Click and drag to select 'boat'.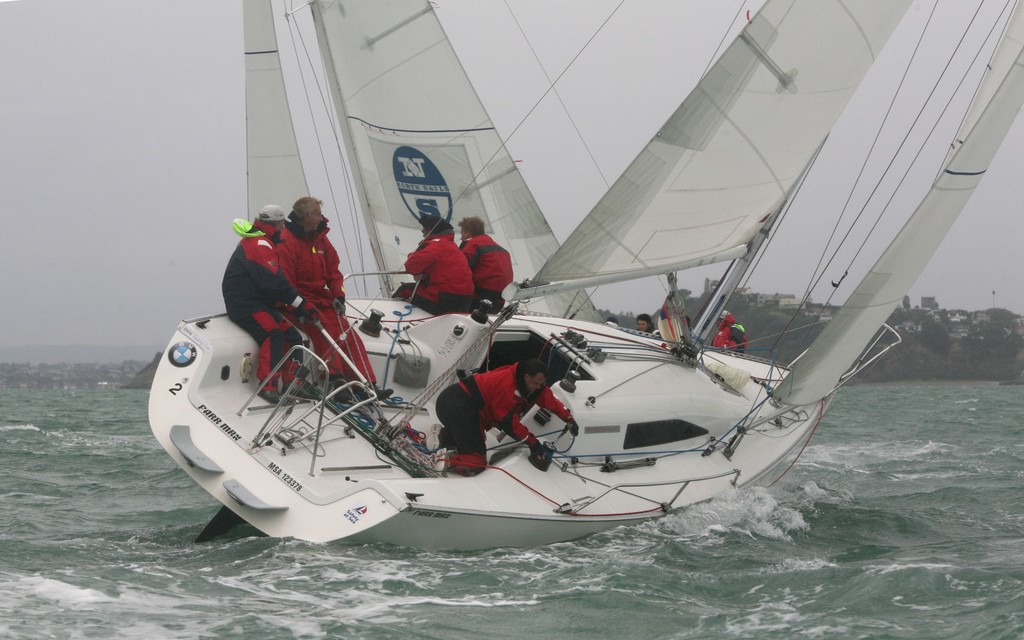
Selection: 140,96,1016,557.
